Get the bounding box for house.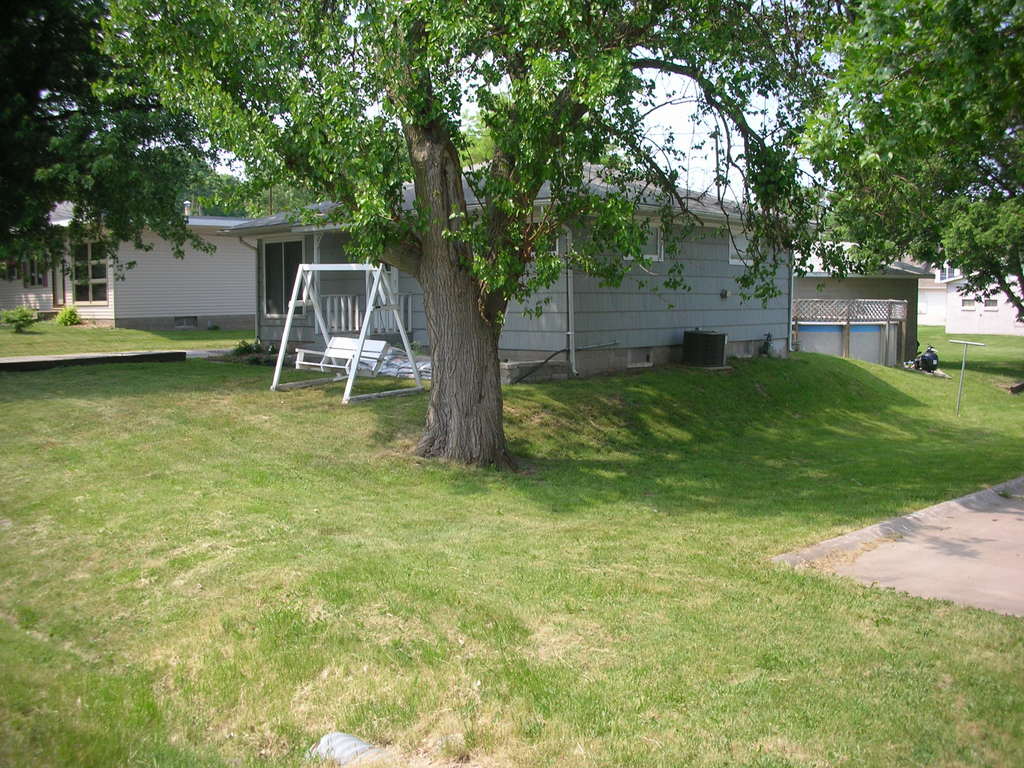
(x1=0, y1=189, x2=247, y2=326).
